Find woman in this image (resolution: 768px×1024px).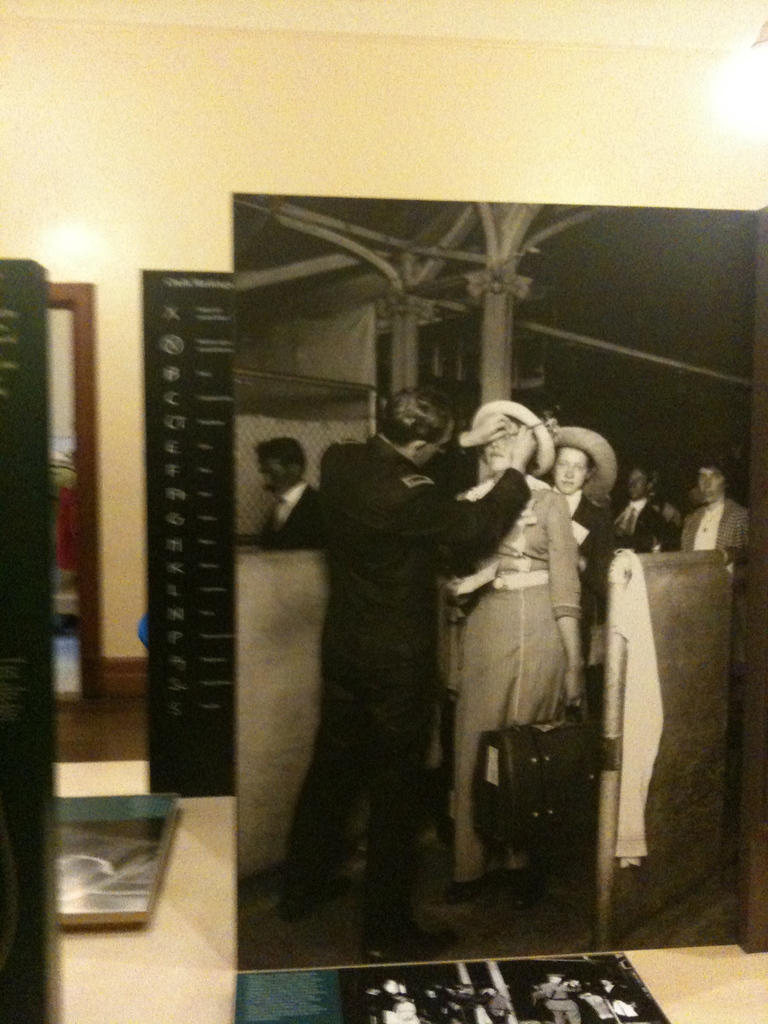
left=525, top=419, right=620, bottom=652.
